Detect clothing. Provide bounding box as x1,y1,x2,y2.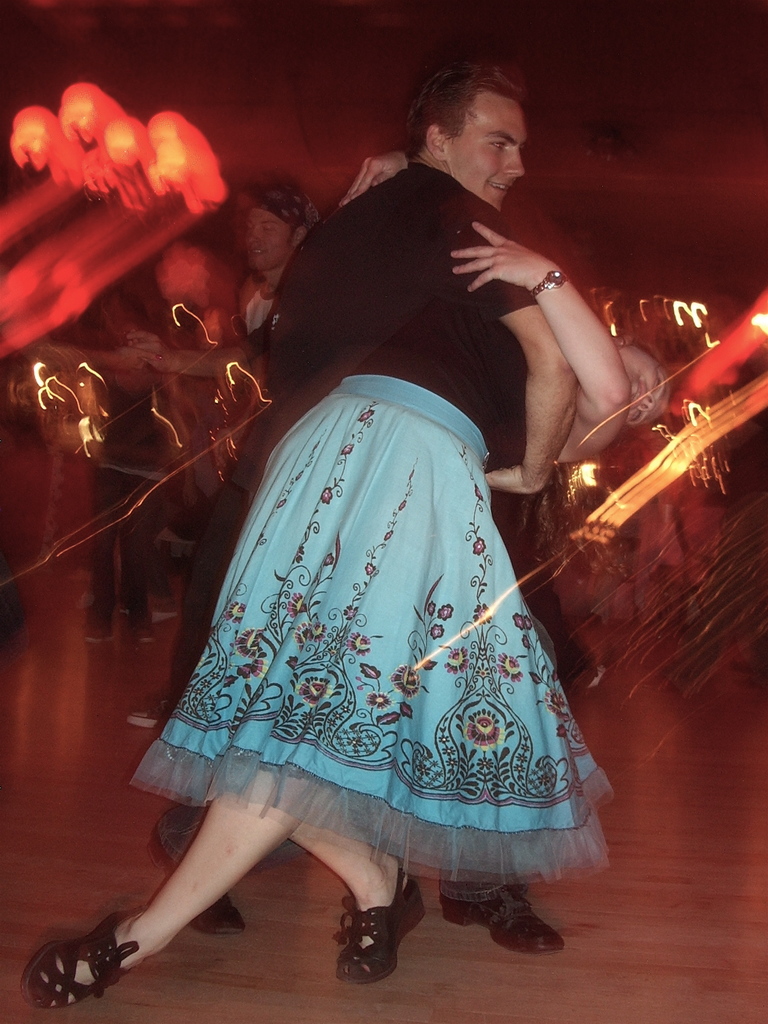
168,161,543,808.
